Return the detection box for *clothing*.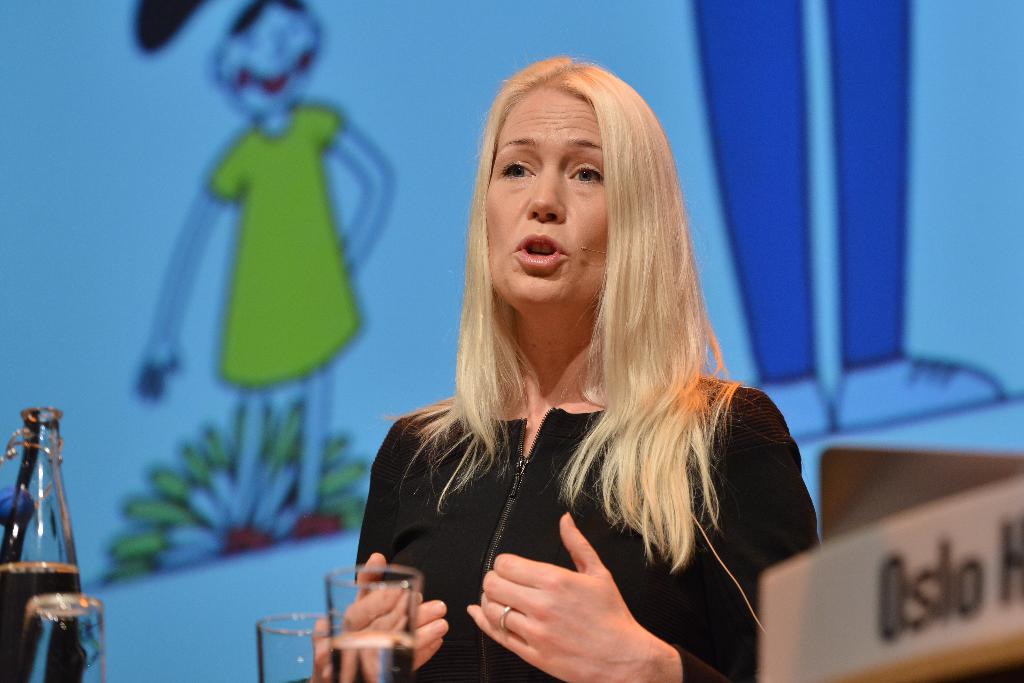
locate(692, 0, 909, 386).
